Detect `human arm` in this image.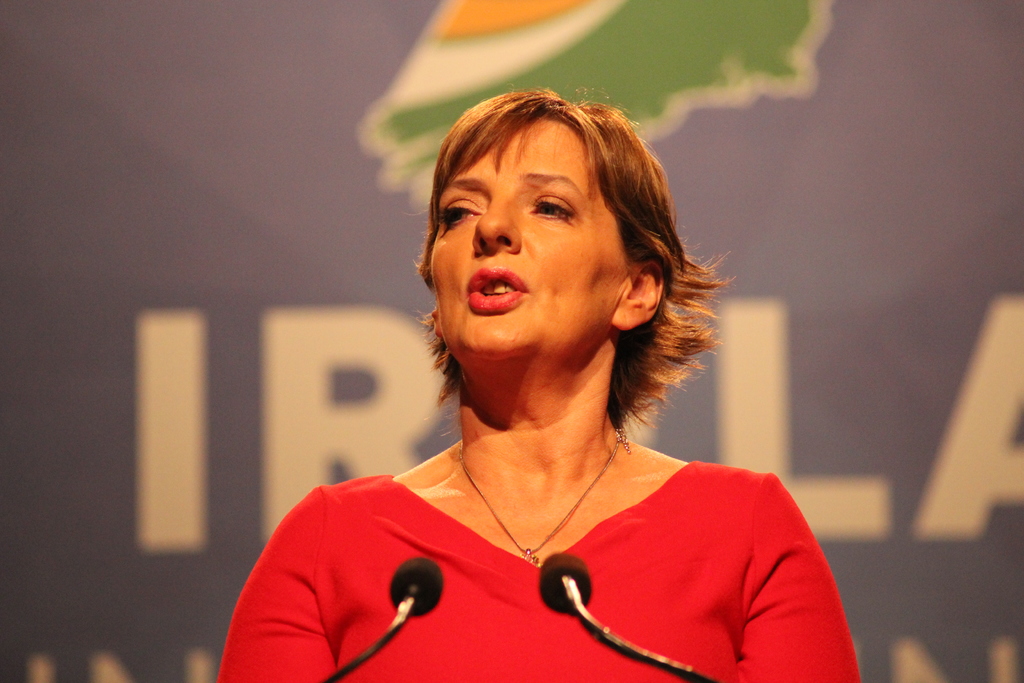
Detection: left=736, top=475, right=863, bottom=682.
